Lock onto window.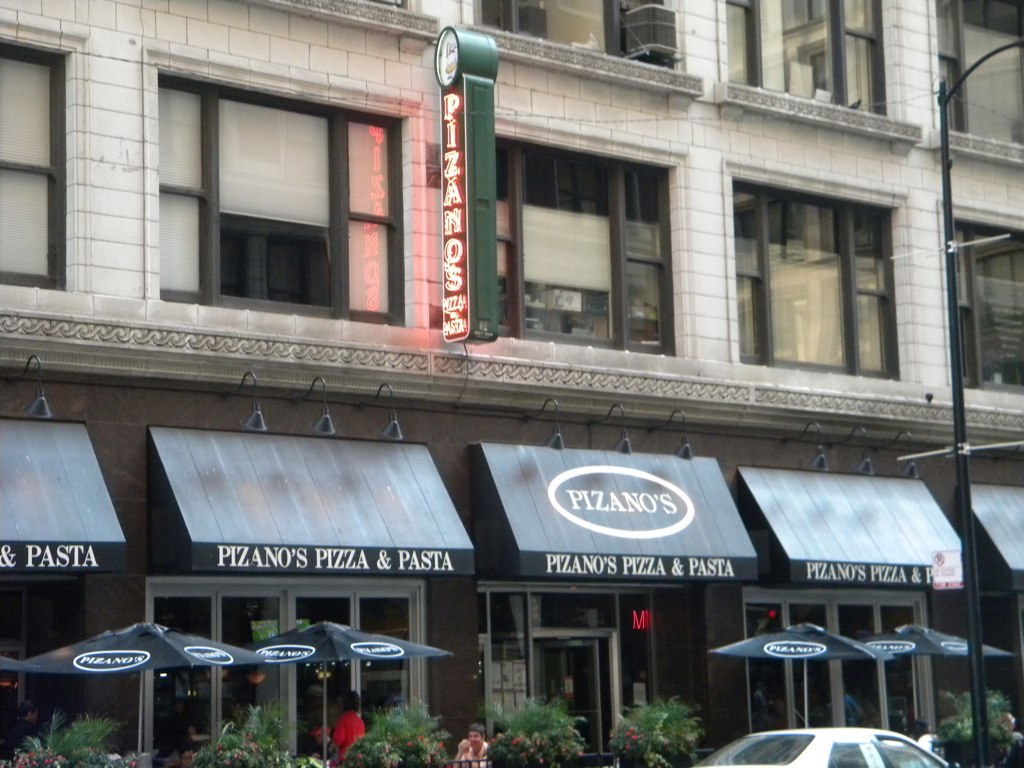
Locked: box(713, 0, 921, 145).
